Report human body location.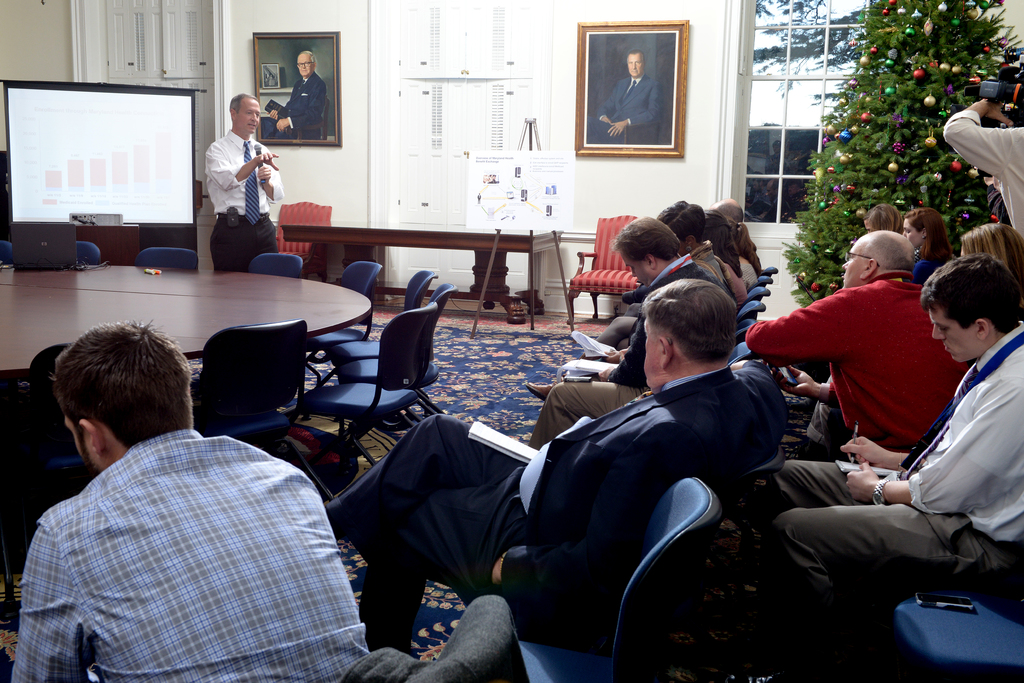
Report: (left=8, top=431, right=367, bottom=682).
